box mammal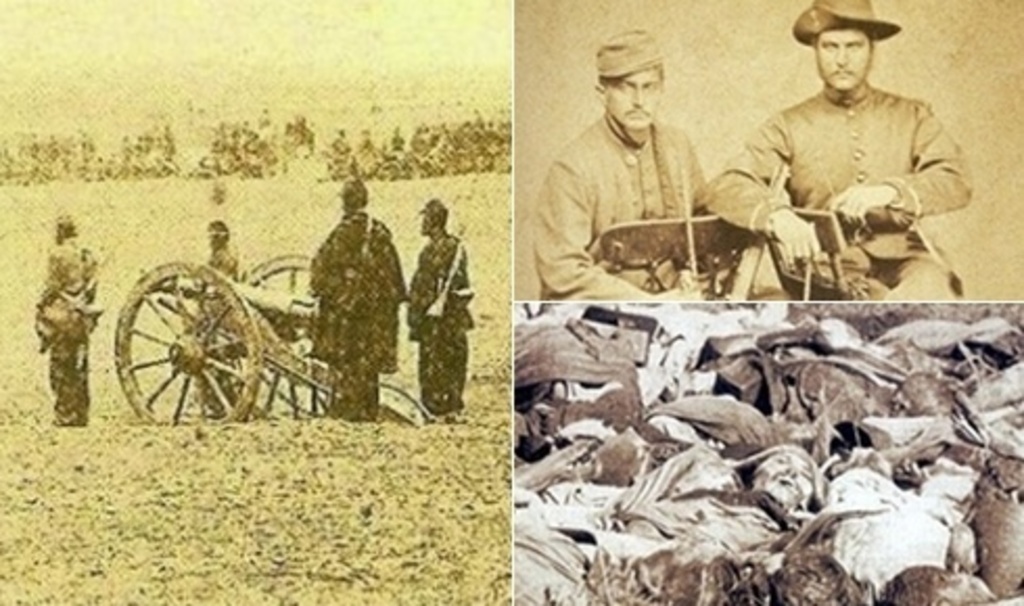
[left=192, top=211, right=234, bottom=416]
